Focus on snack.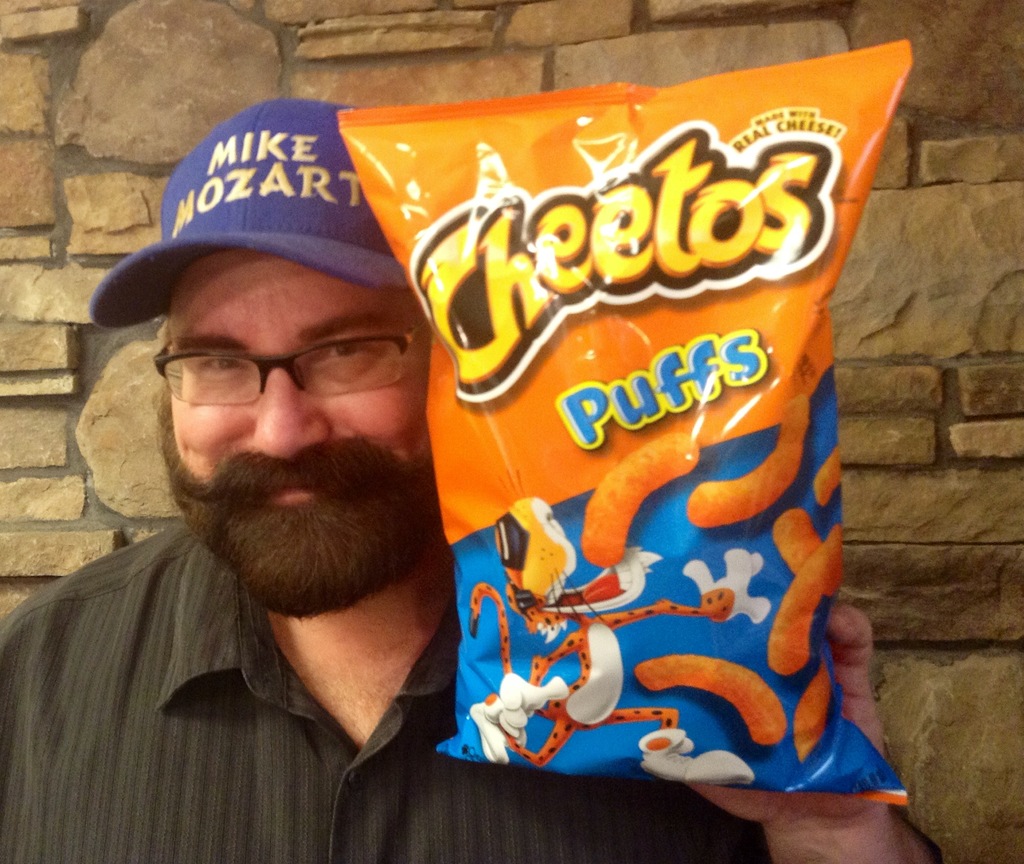
Focused at (left=774, top=510, right=828, bottom=595).
